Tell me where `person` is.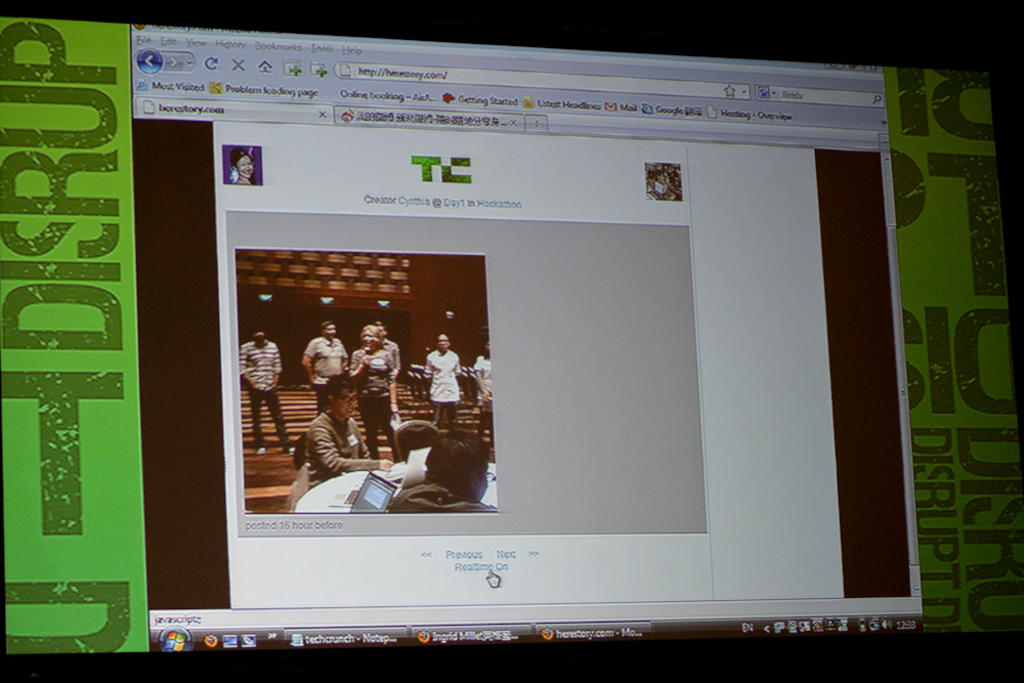
`person` is at {"left": 385, "top": 425, "right": 505, "bottom": 513}.
